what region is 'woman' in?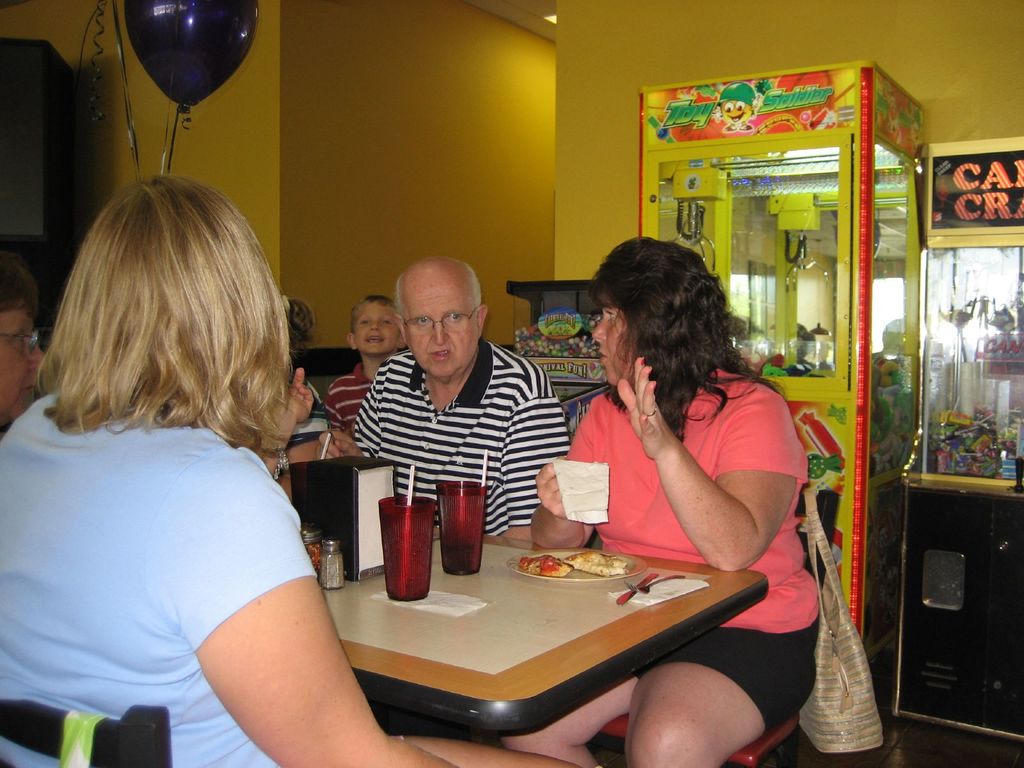
[x1=505, y1=237, x2=816, y2=767].
